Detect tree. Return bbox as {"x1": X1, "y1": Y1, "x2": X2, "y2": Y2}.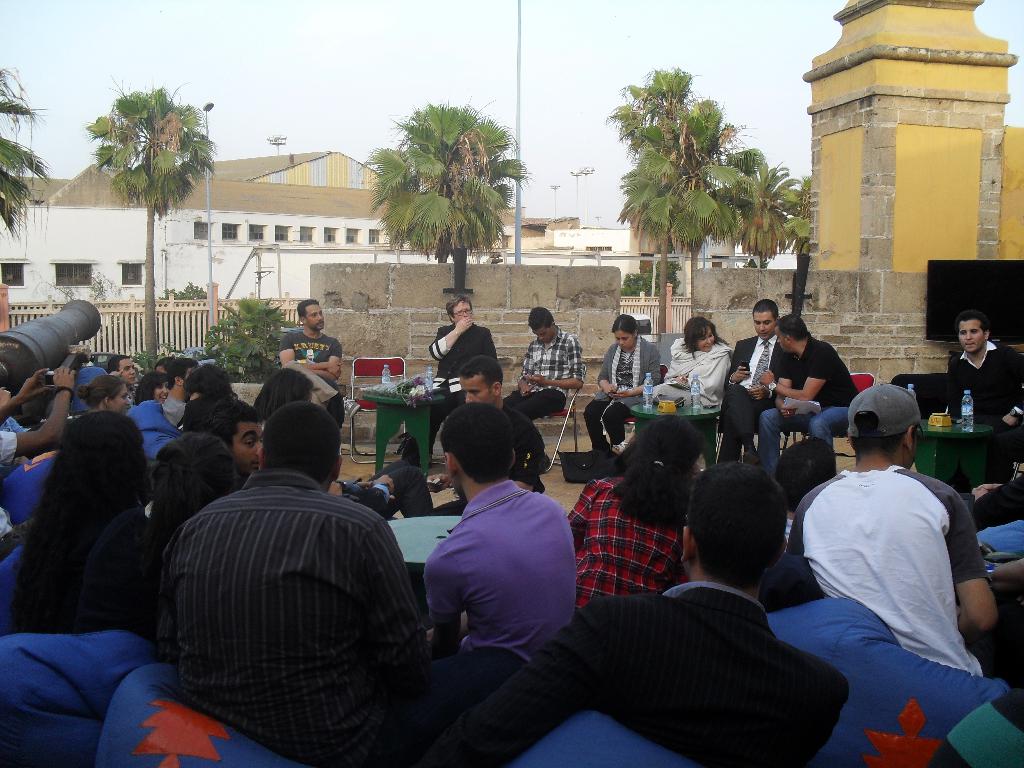
{"x1": 353, "y1": 94, "x2": 525, "y2": 289}.
